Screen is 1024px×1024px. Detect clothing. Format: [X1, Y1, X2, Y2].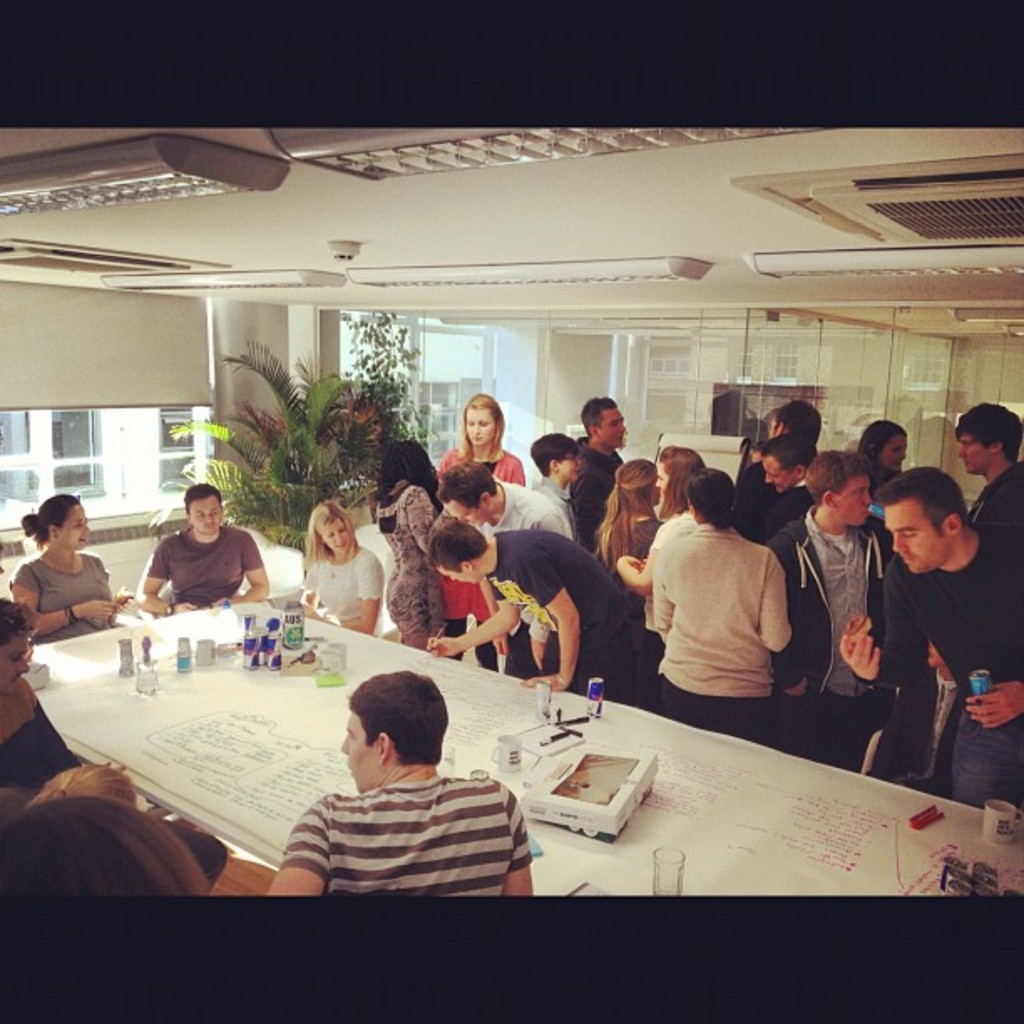
[289, 770, 554, 878].
